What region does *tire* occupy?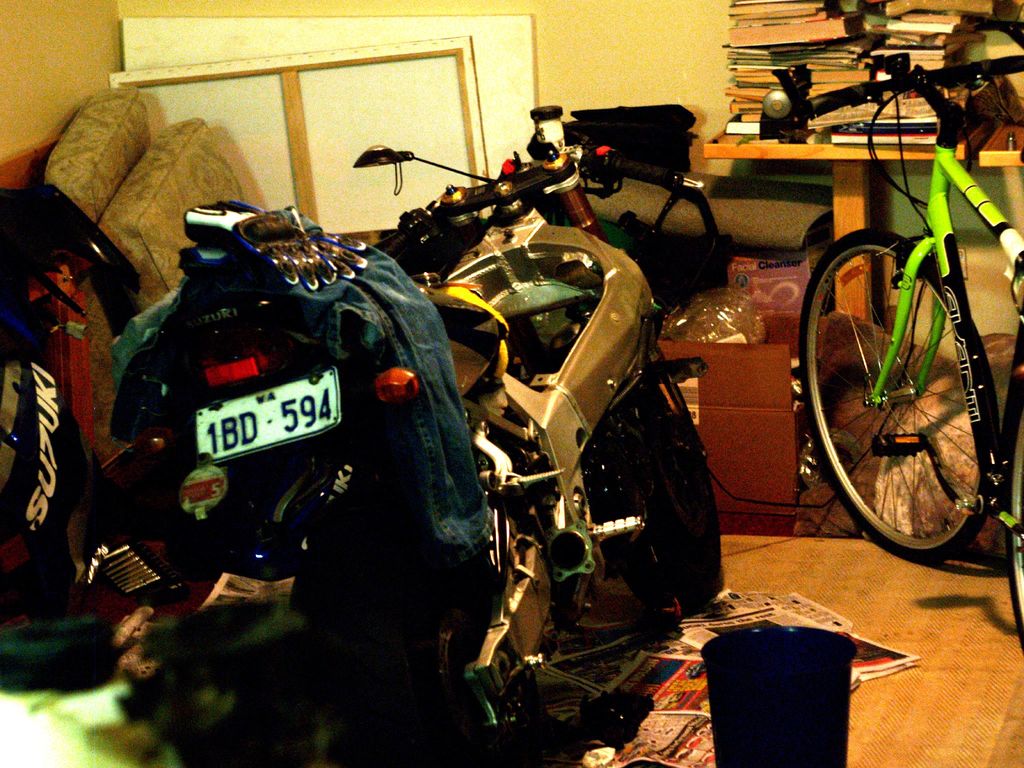
box(1005, 395, 1023, 651).
